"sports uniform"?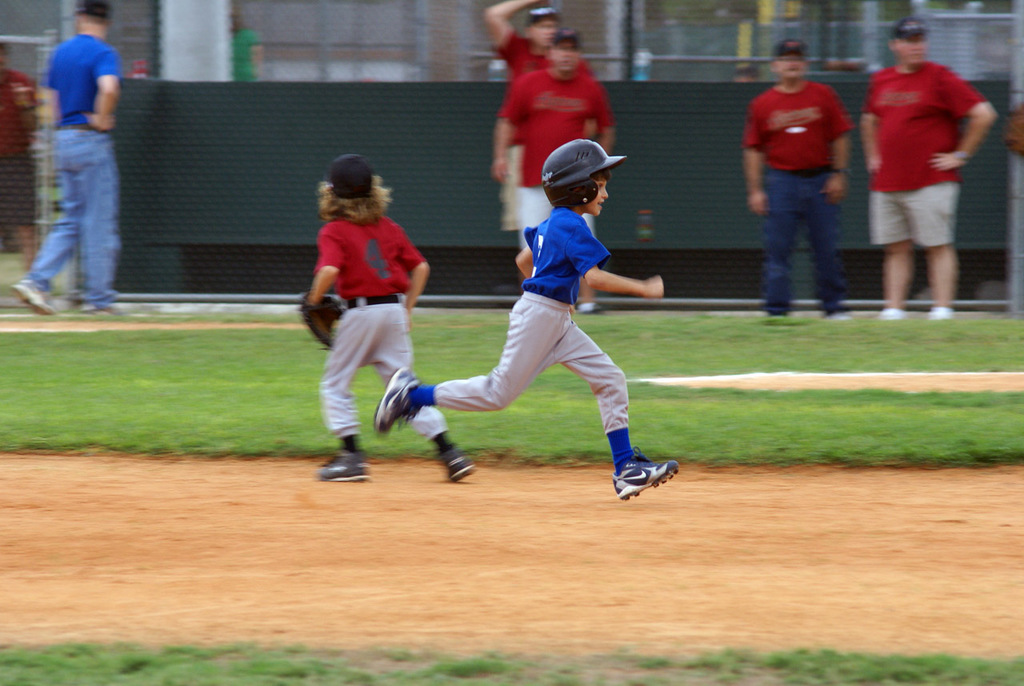
(858, 54, 984, 256)
